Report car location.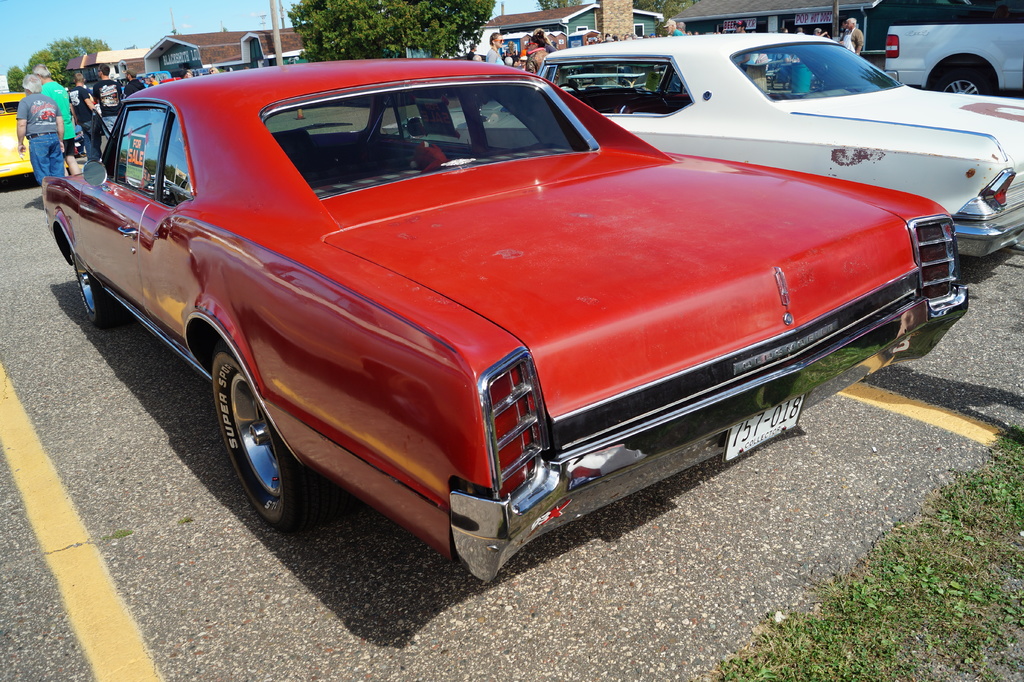
Report: 1 86 39 183.
